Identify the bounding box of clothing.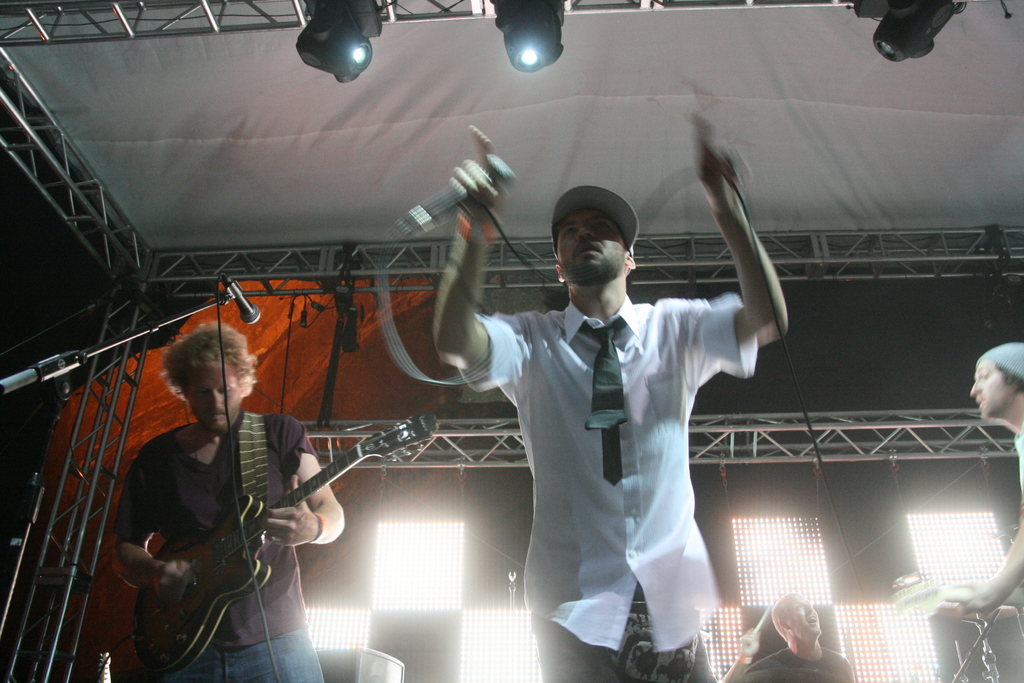
x1=113, y1=416, x2=328, y2=682.
